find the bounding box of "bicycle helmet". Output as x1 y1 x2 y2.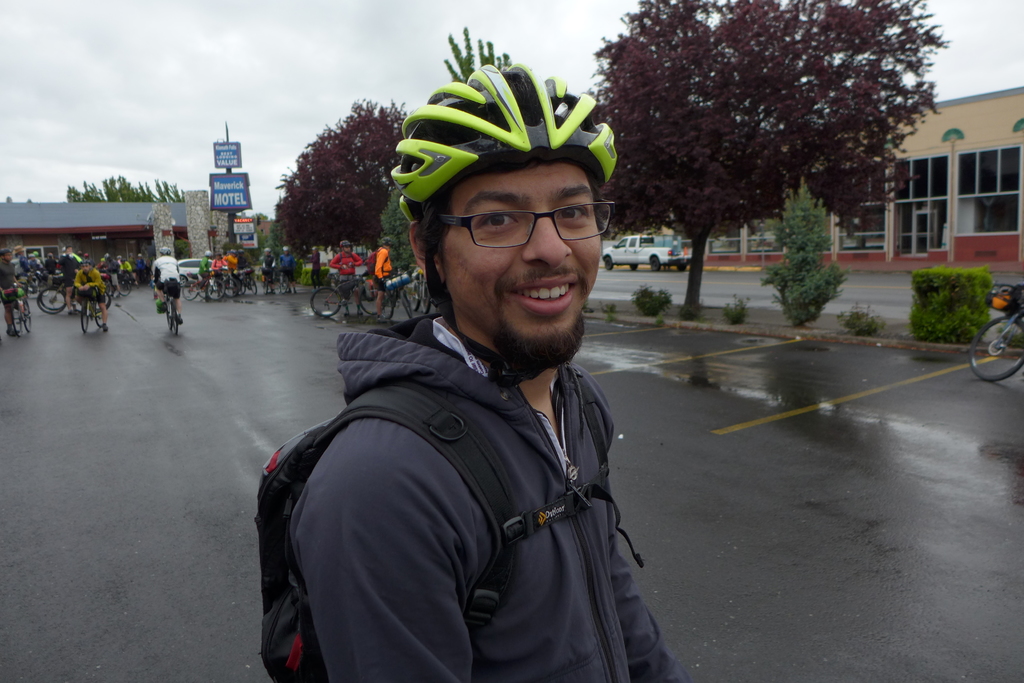
388 54 611 188.
